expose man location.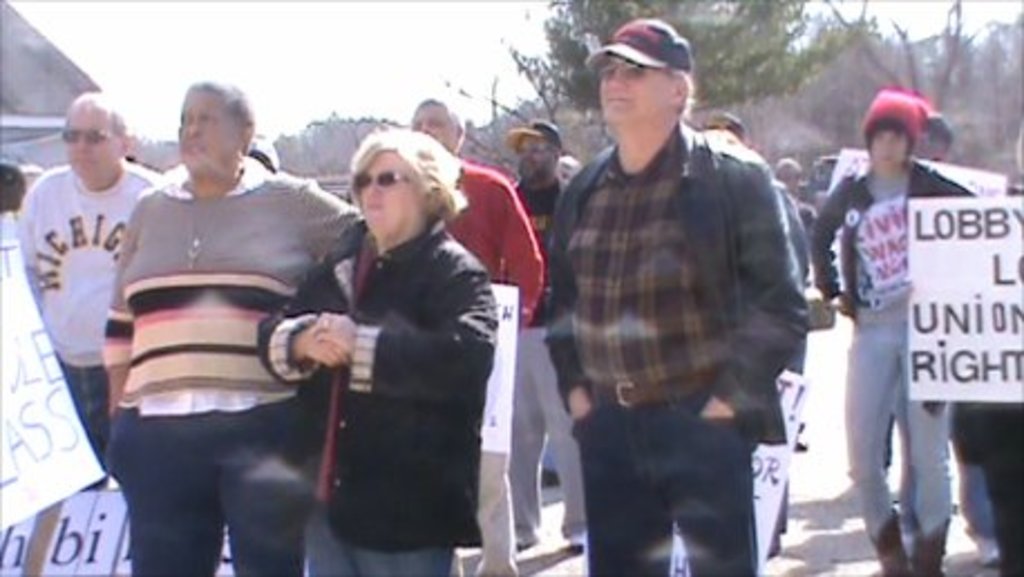
Exposed at bbox=(2, 87, 165, 485).
